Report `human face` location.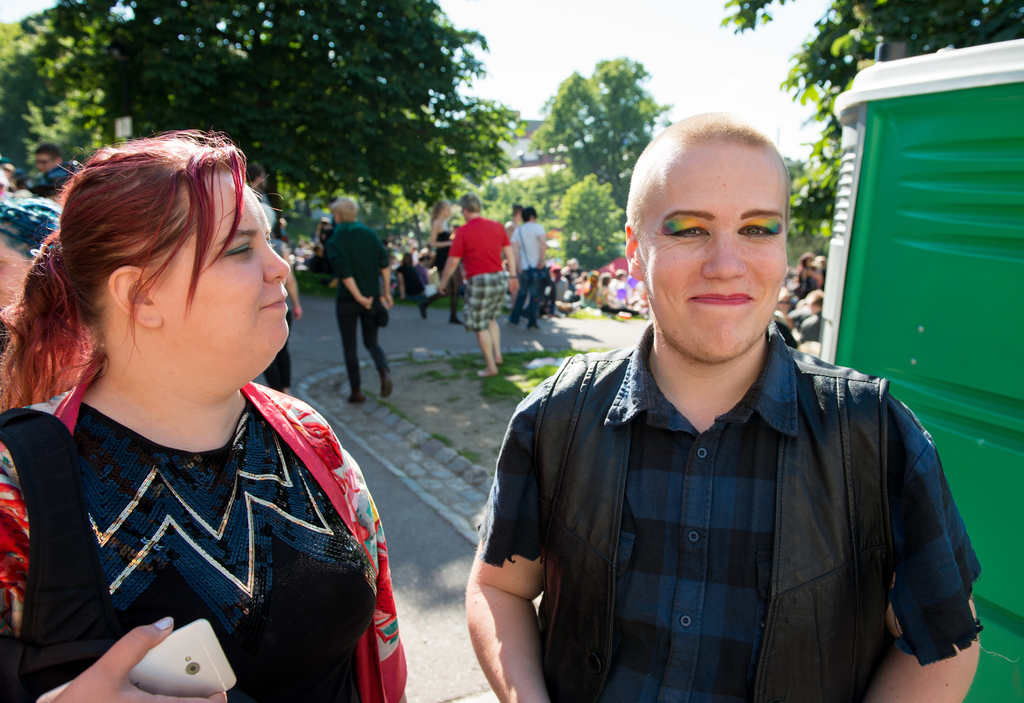
Report: {"x1": 639, "y1": 142, "x2": 792, "y2": 362}.
